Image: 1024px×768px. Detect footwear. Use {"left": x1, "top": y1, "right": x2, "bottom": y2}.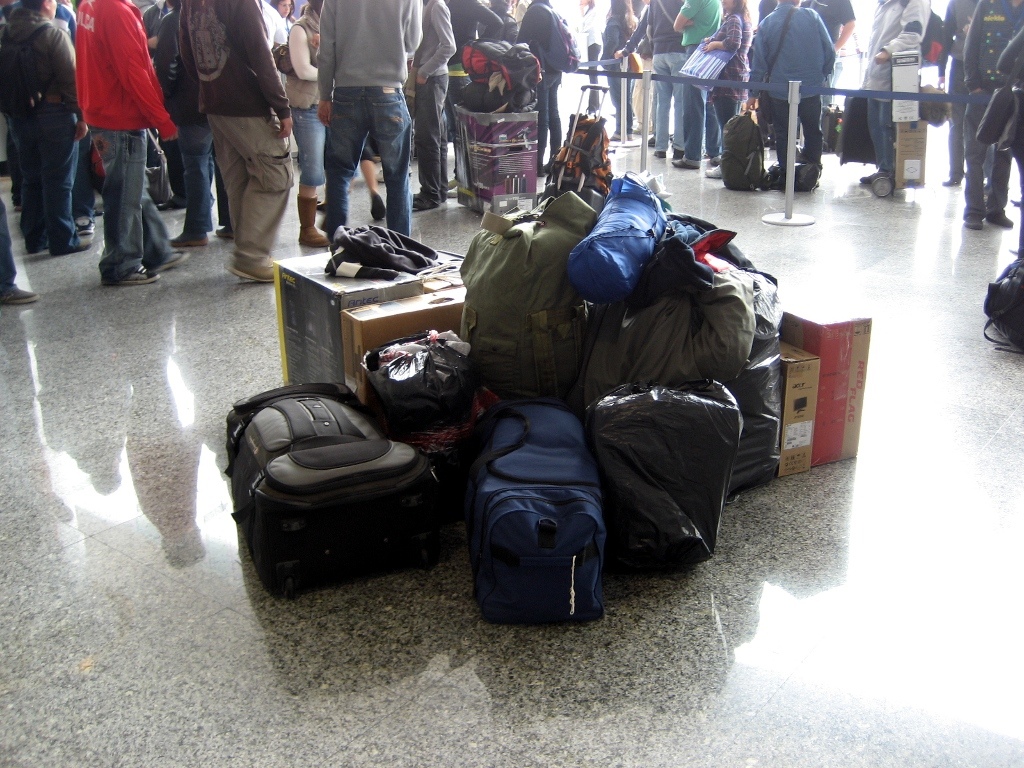
{"left": 964, "top": 215, "right": 984, "bottom": 231}.
